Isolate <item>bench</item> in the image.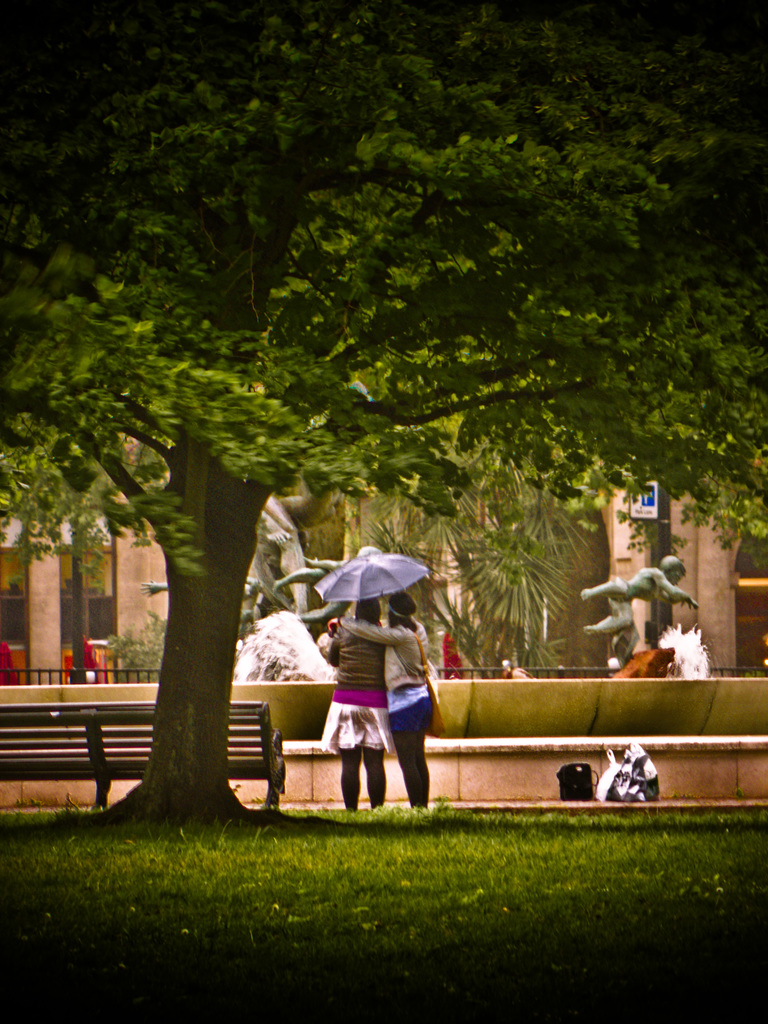
Isolated region: (x1=1, y1=699, x2=283, y2=805).
